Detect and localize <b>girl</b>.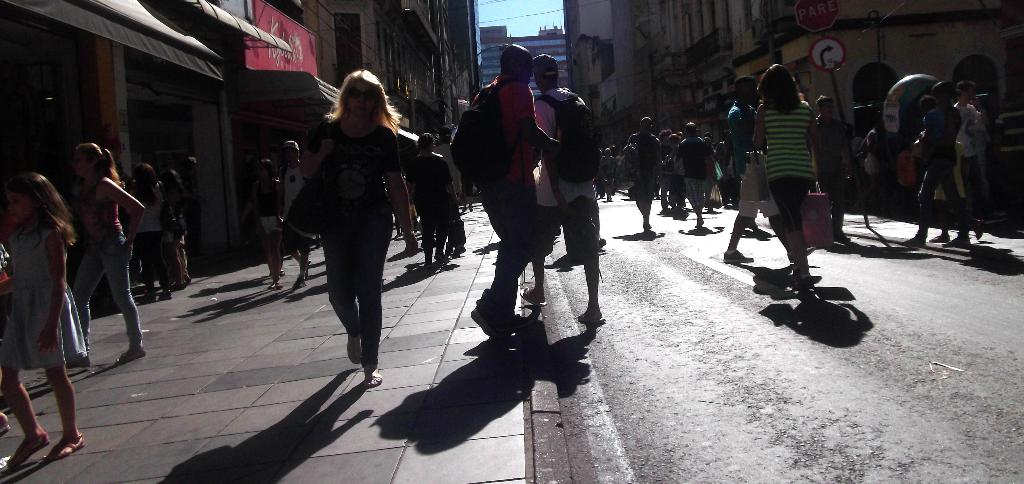
Localized at pyautogui.locateOnScreen(246, 159, 285, 286).
